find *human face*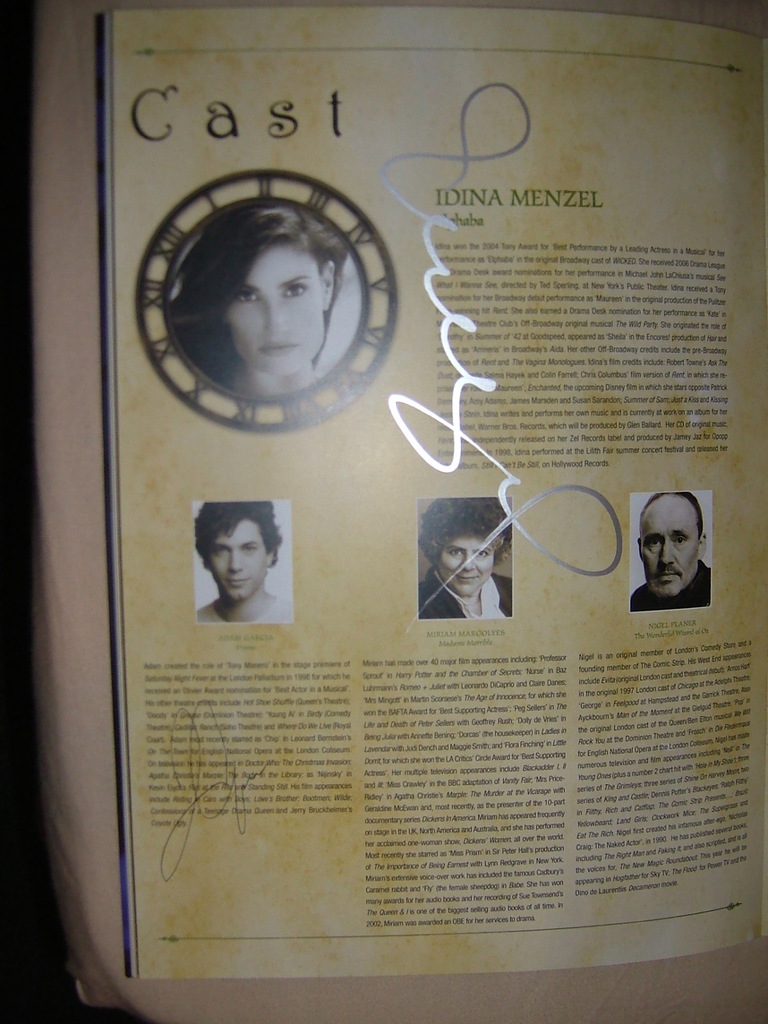
<bbox>626, 484, 712, 613</bbox>
